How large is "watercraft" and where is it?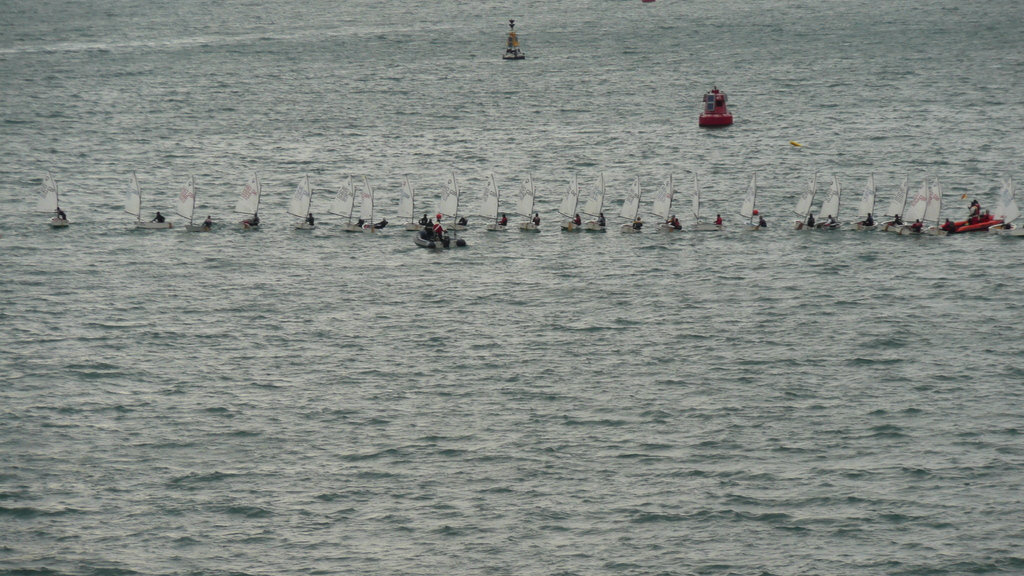
Bounding box: Rect(396, 182, 419, 224).
